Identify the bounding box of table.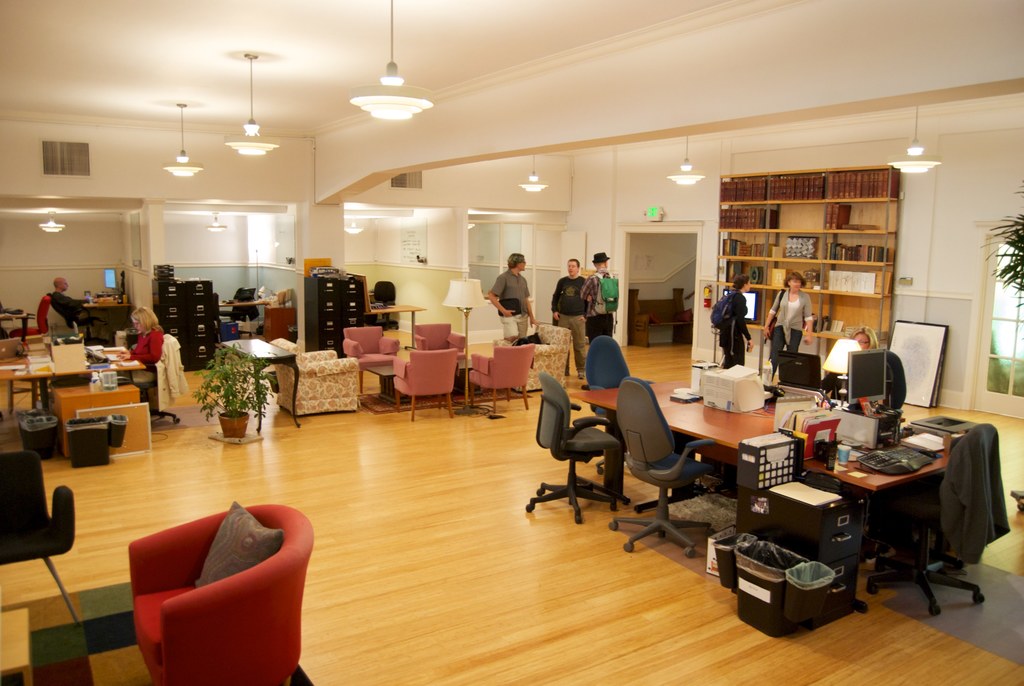
BBox(570, 378, 957, 530).
